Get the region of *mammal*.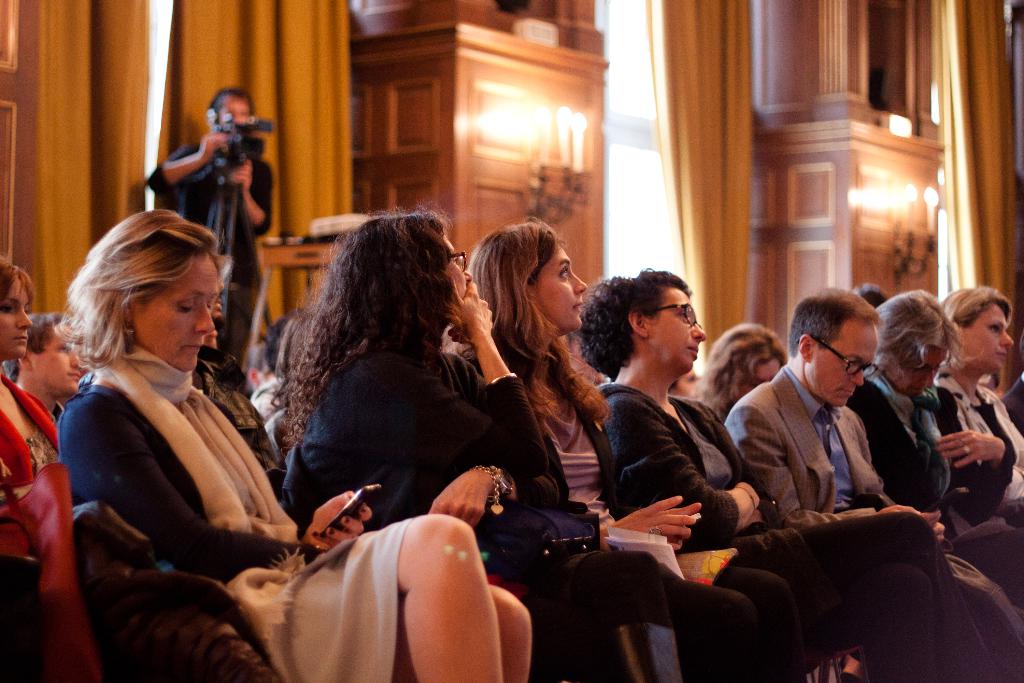
<bbox>60, 205, 536, 680</bbox>.
